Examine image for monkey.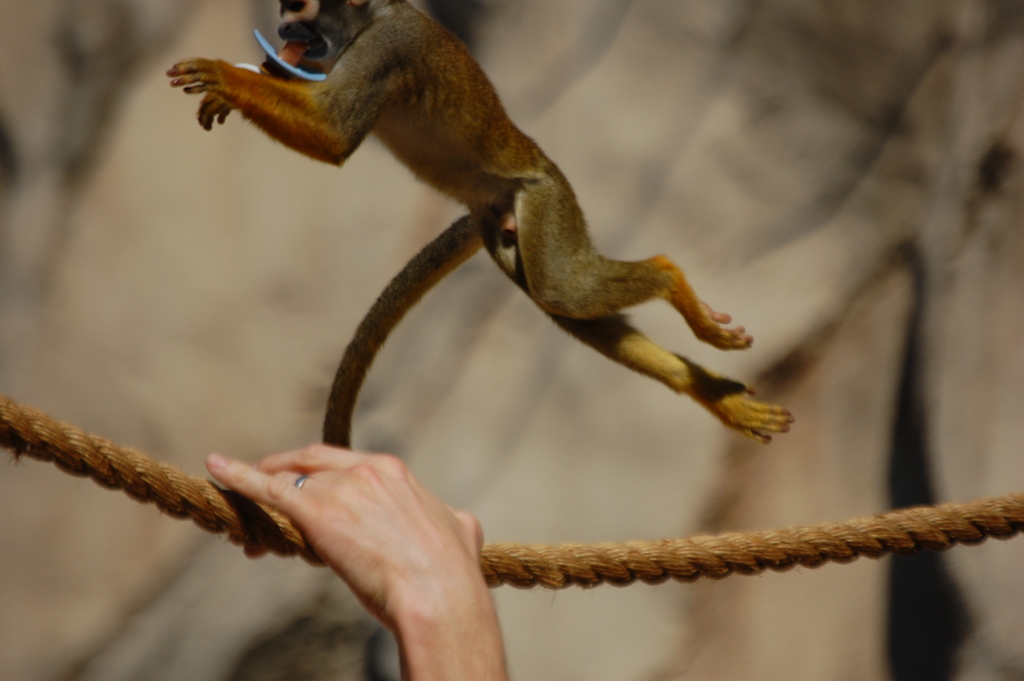
Examination result: l=166, t=0, r=794, b=451.
